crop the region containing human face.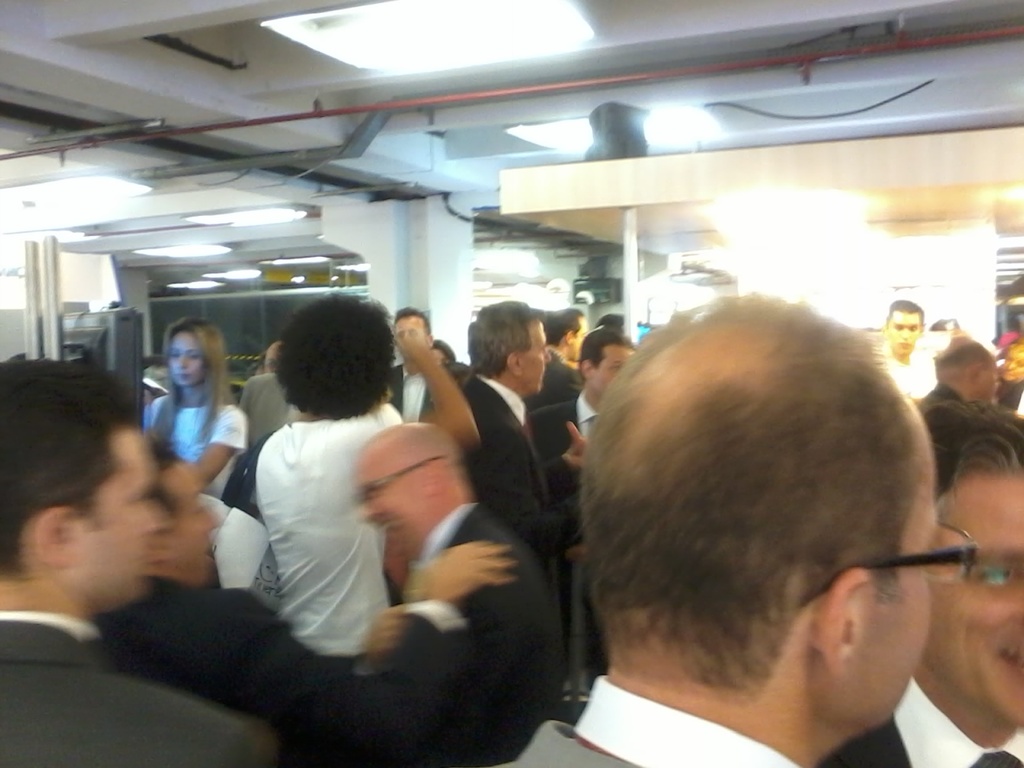
Crop region: 162:462:216:578.
